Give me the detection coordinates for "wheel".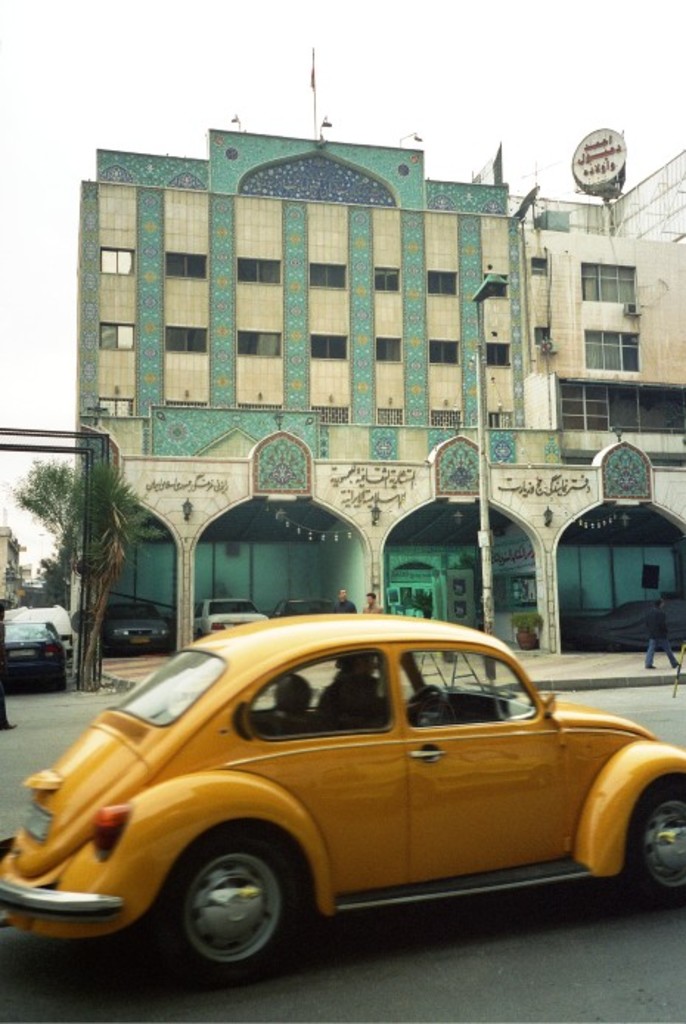
region(617, 782, 685, 907).
